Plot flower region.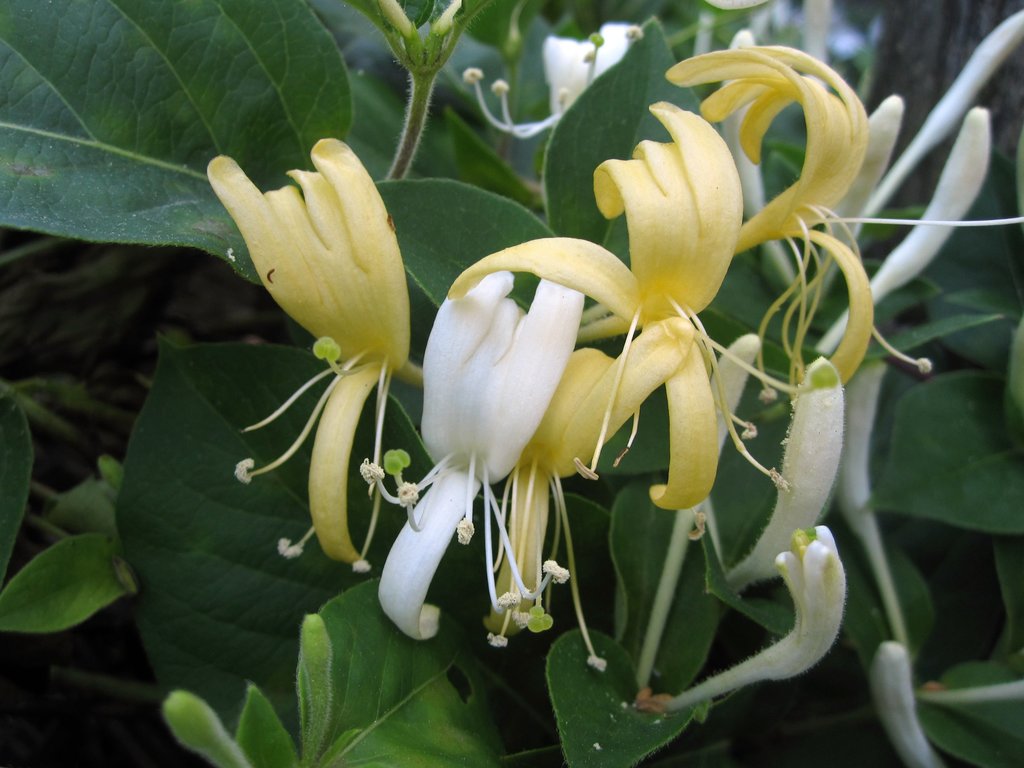
Plotted at 870,643,930,766.
